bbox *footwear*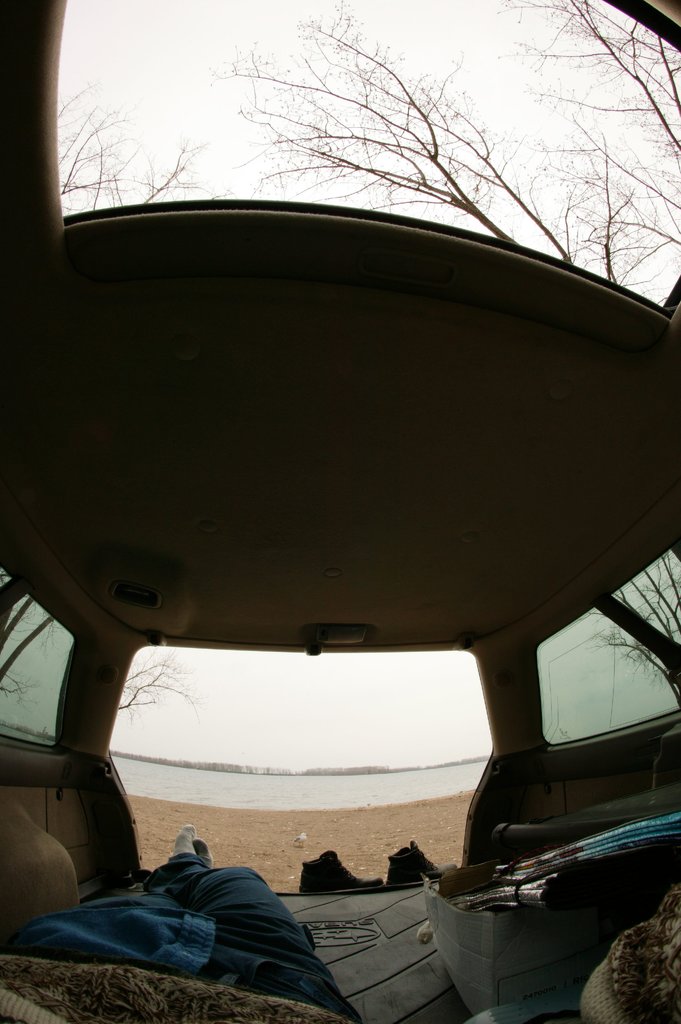
x1=300 y1=850 x2=387 y2=895
